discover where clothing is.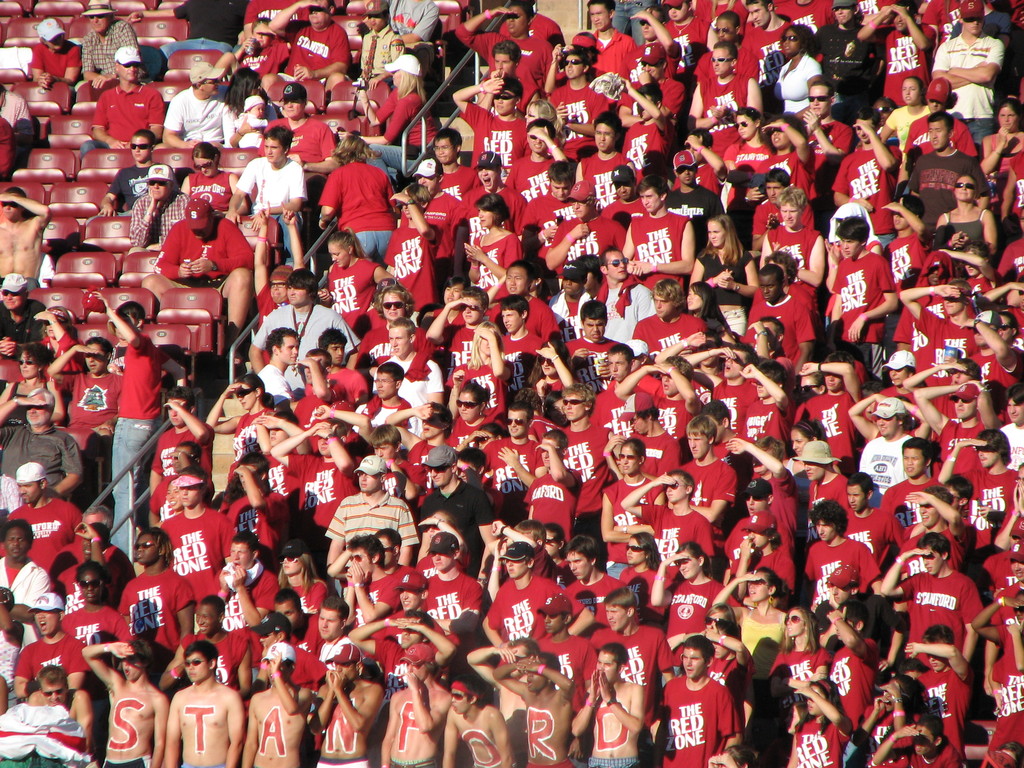
Discovered at 280 452 350 526.
